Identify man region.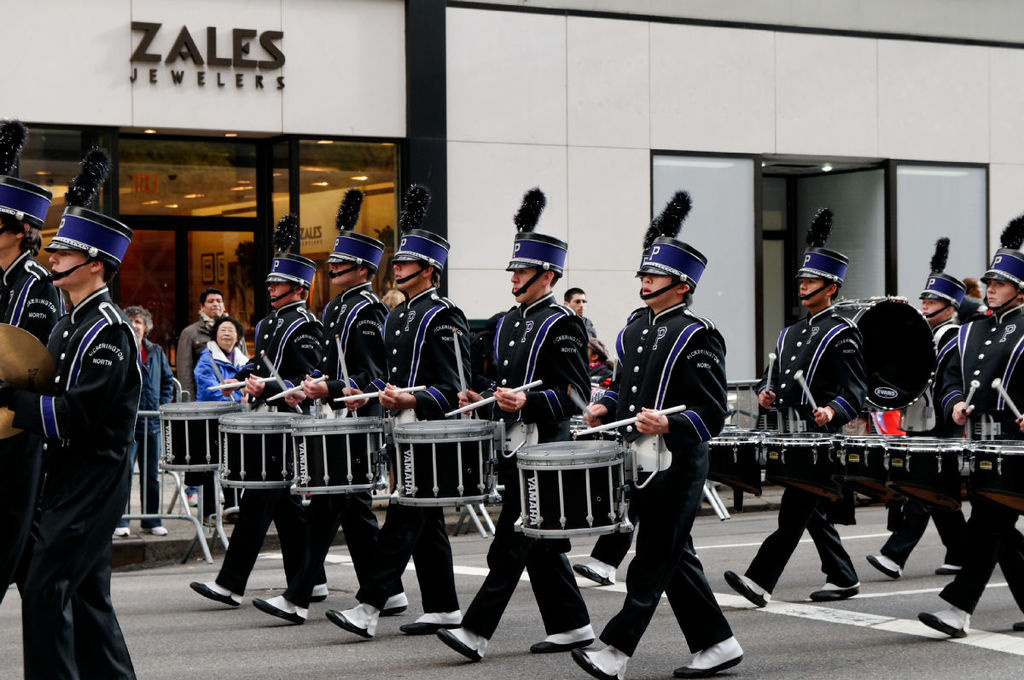
Region: bbox(178, 290, 230, 490).
